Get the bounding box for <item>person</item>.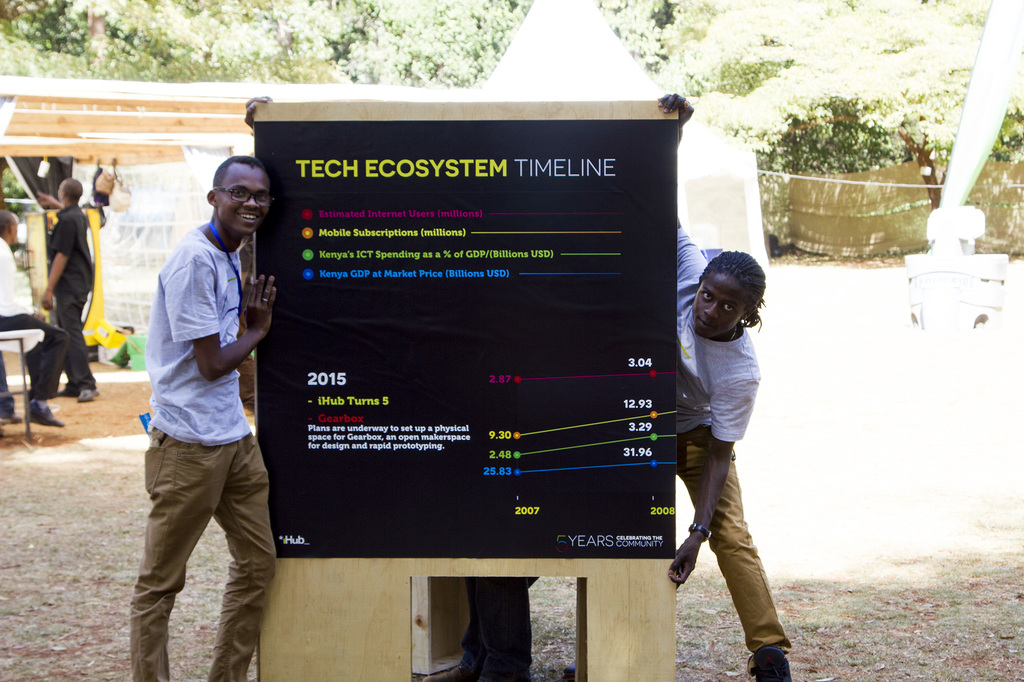
(0, 209, 65, 426).
